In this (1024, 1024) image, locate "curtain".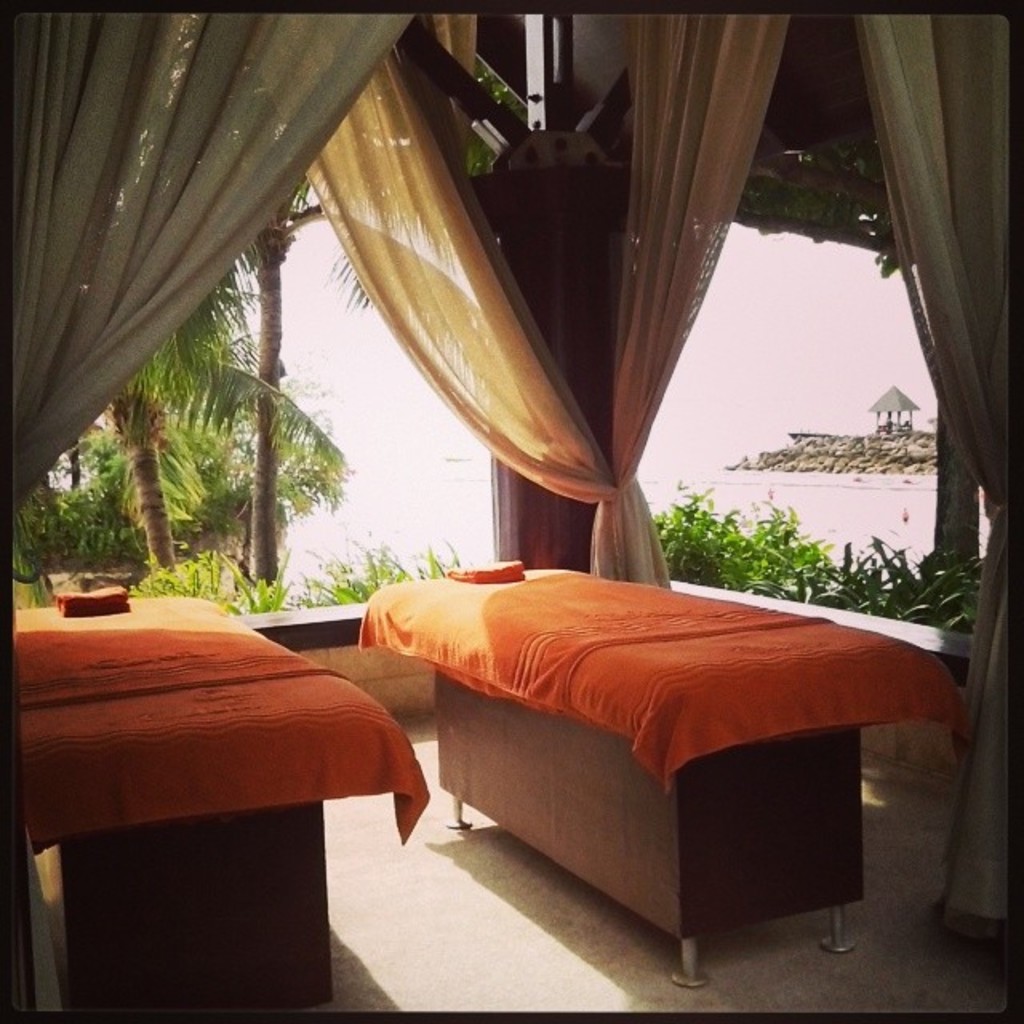
Bounding box: 592, 0, 811, 594.
